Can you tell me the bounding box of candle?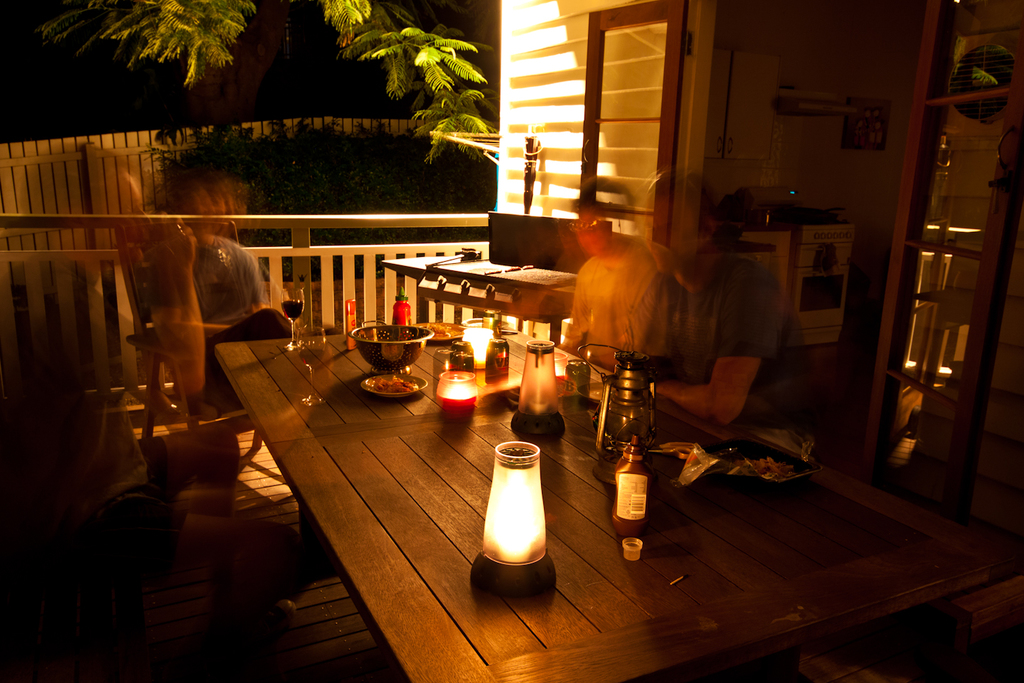
select_region(437, 368, 478, 415).
